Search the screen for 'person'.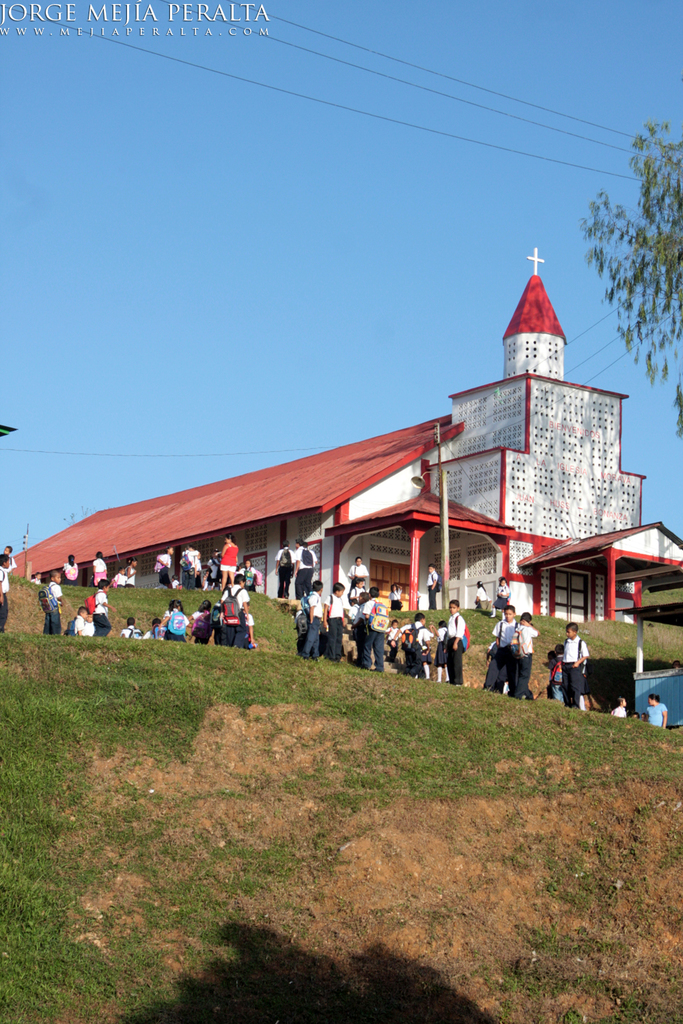
Found at (x1=344, y1=593, x2=361, y2=621).
